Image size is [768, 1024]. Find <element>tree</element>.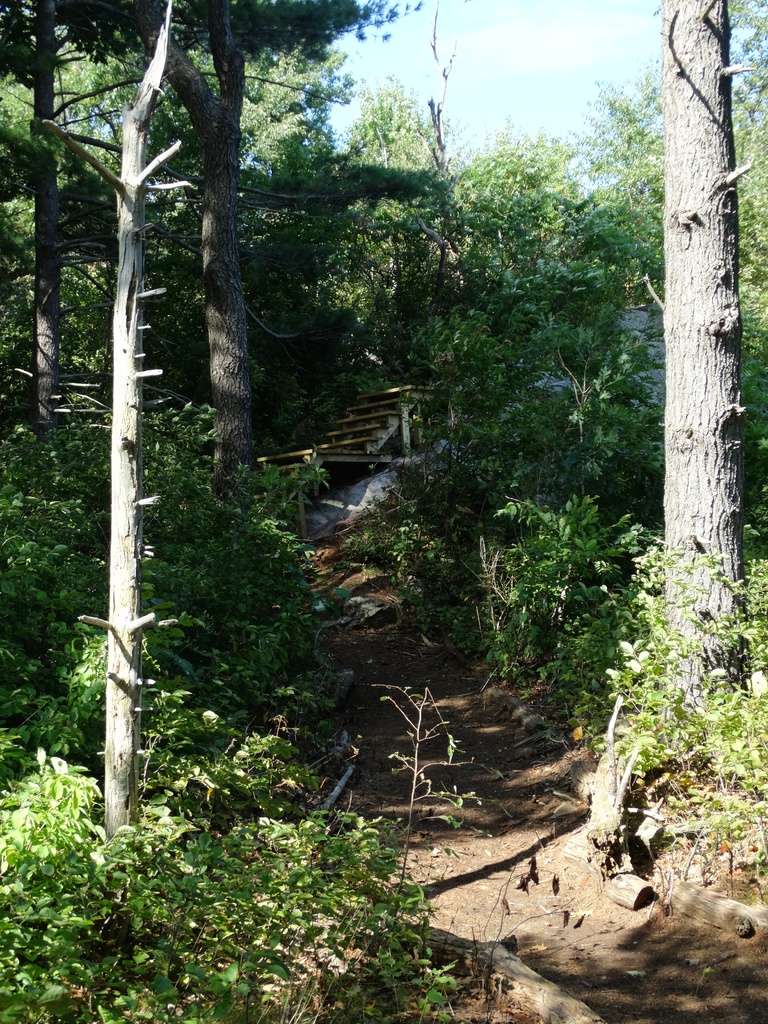
0:0:159:525.
